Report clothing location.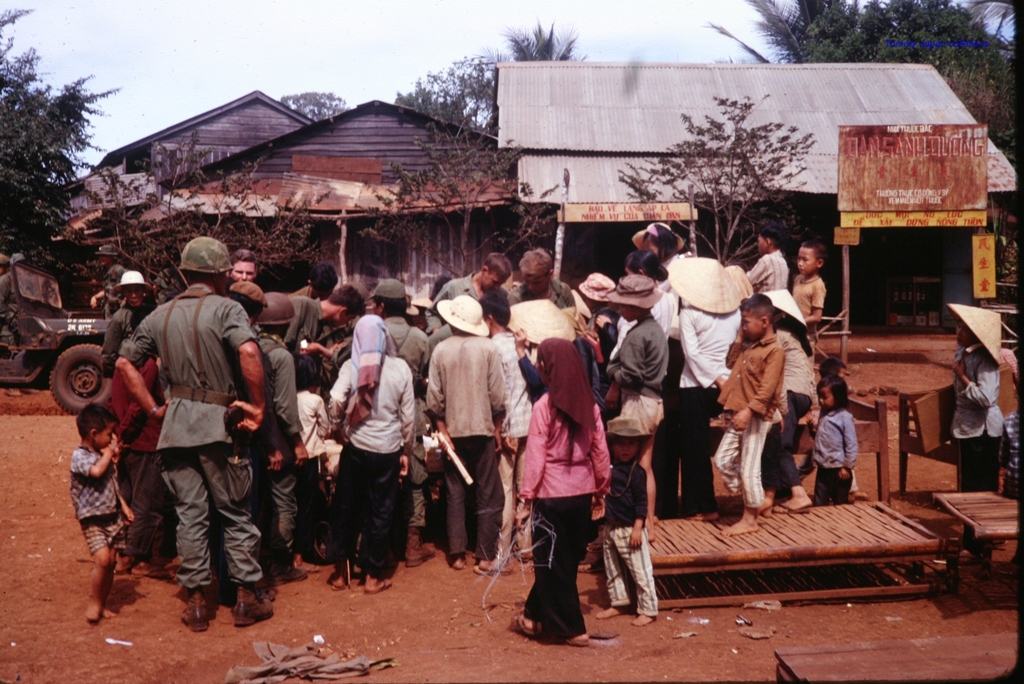
Report: <region>70, 439, 125, 553</region>.
